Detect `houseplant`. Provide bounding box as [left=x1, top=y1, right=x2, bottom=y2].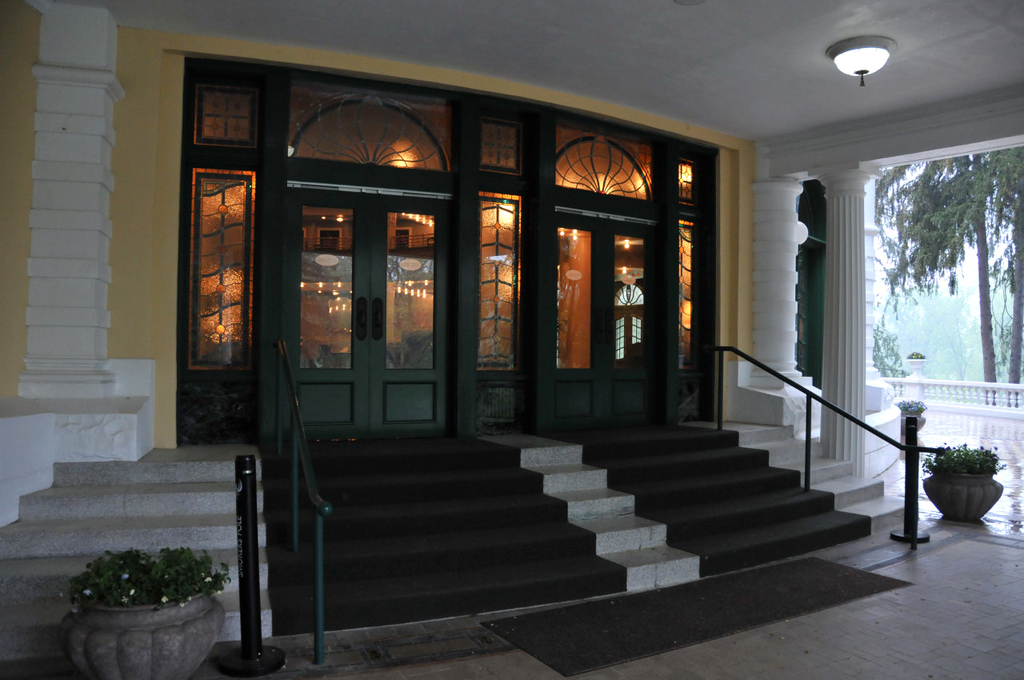
[left=917, top=439, right=1009, bottom=523].
